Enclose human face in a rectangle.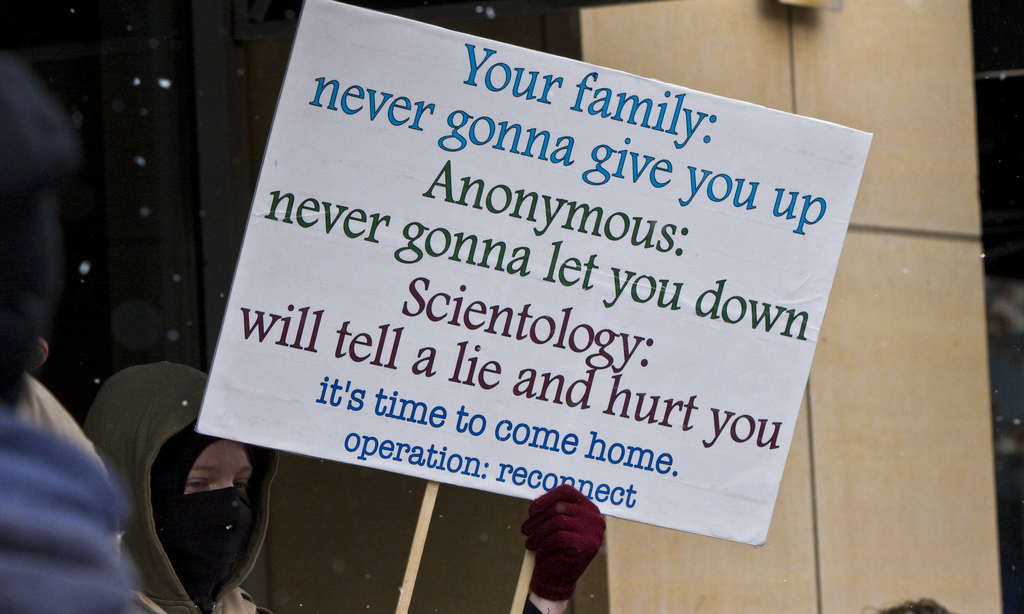
<box>186,442,253,498</box>.
